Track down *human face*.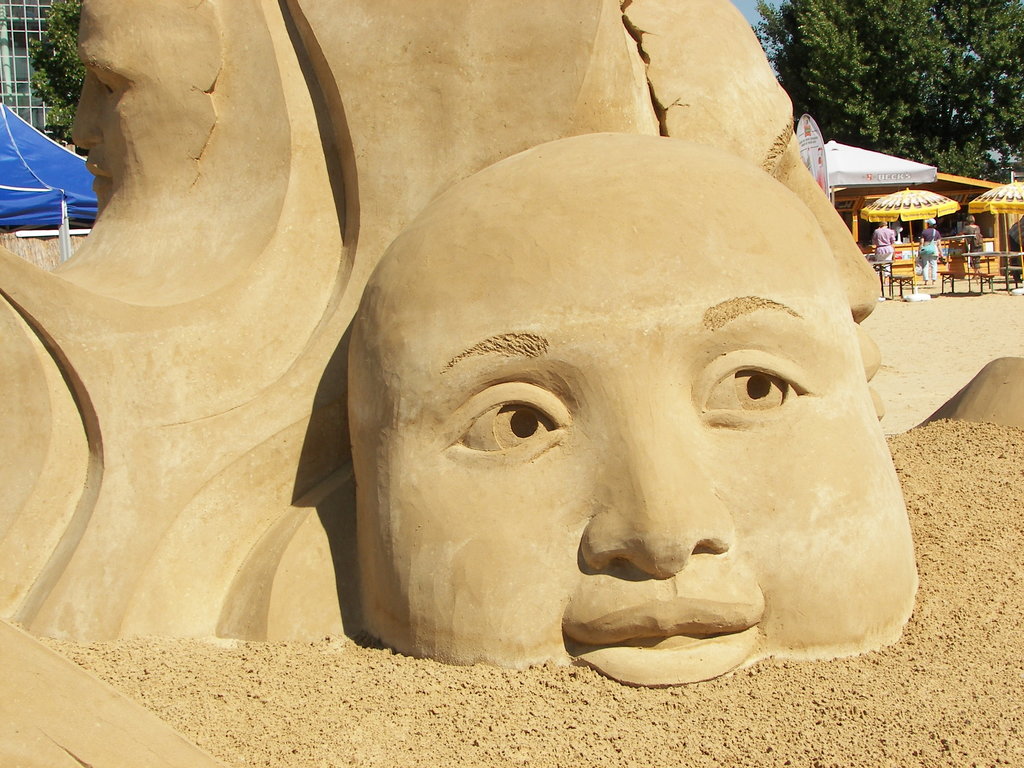
Tracked to crop(382, 186, 914, 703).
